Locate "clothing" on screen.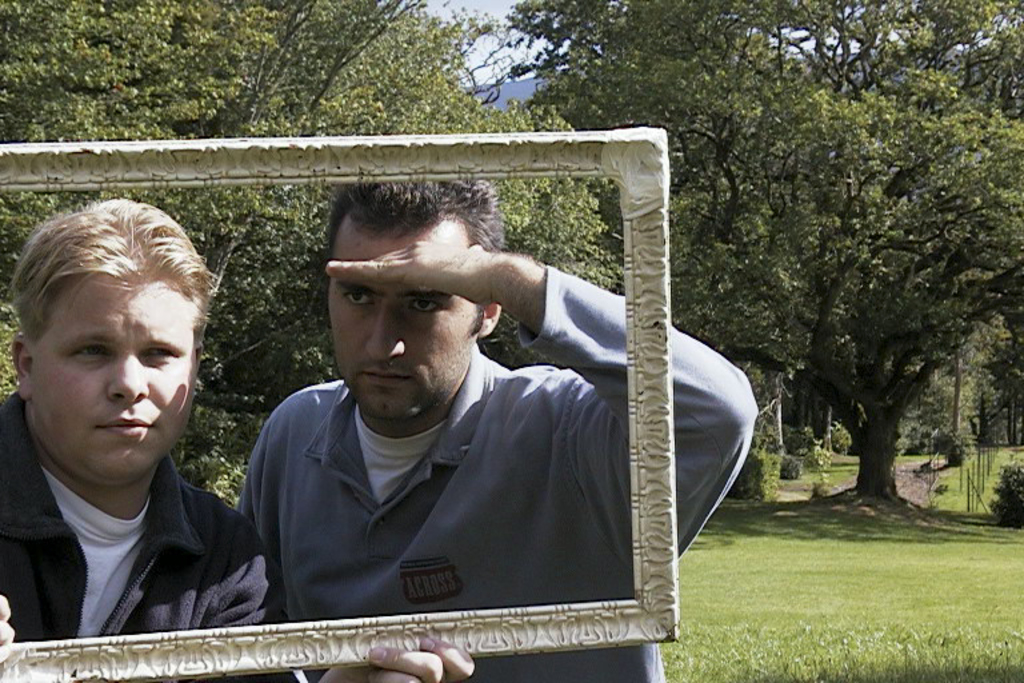
On screen at (241,261,756,682).
